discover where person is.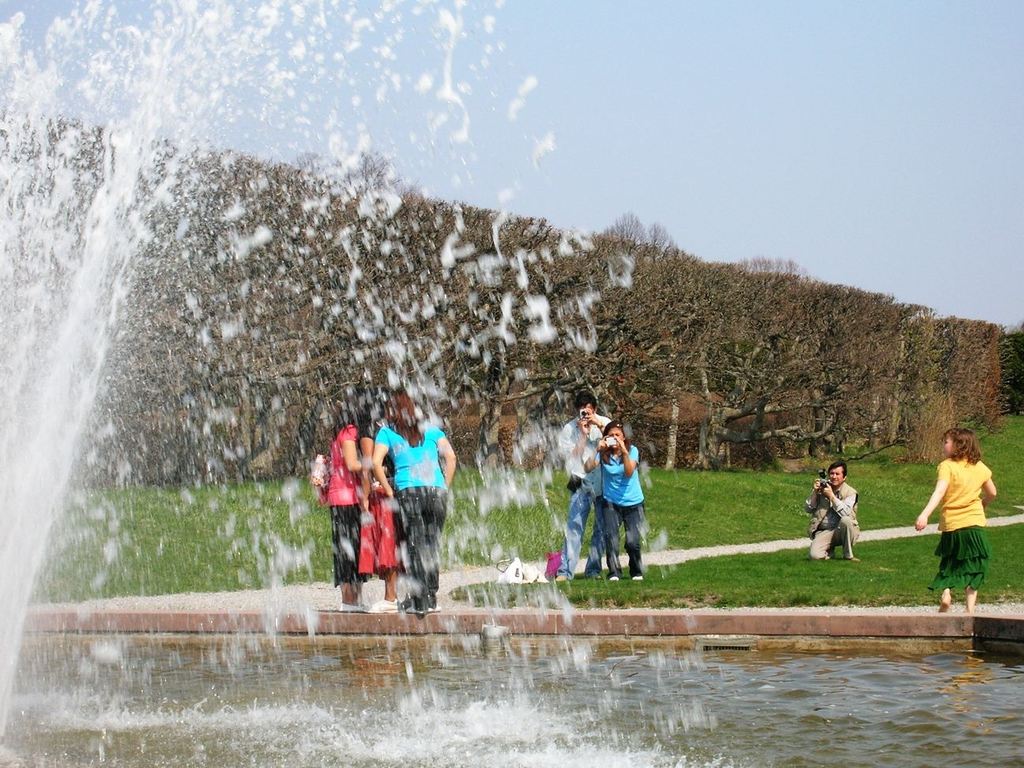
Discovered at {"x1": 371, "y1": 387, "x2": 450, "y2": 612}.
